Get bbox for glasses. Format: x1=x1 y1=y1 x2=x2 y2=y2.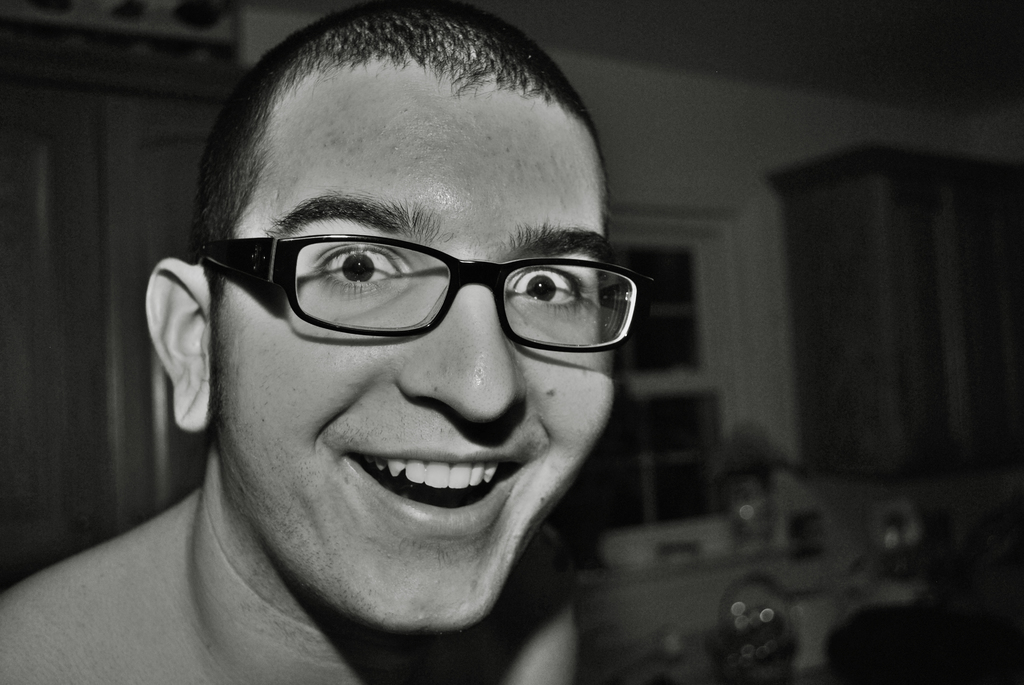
x1=198 y1=215 x2=646 y2=363.
